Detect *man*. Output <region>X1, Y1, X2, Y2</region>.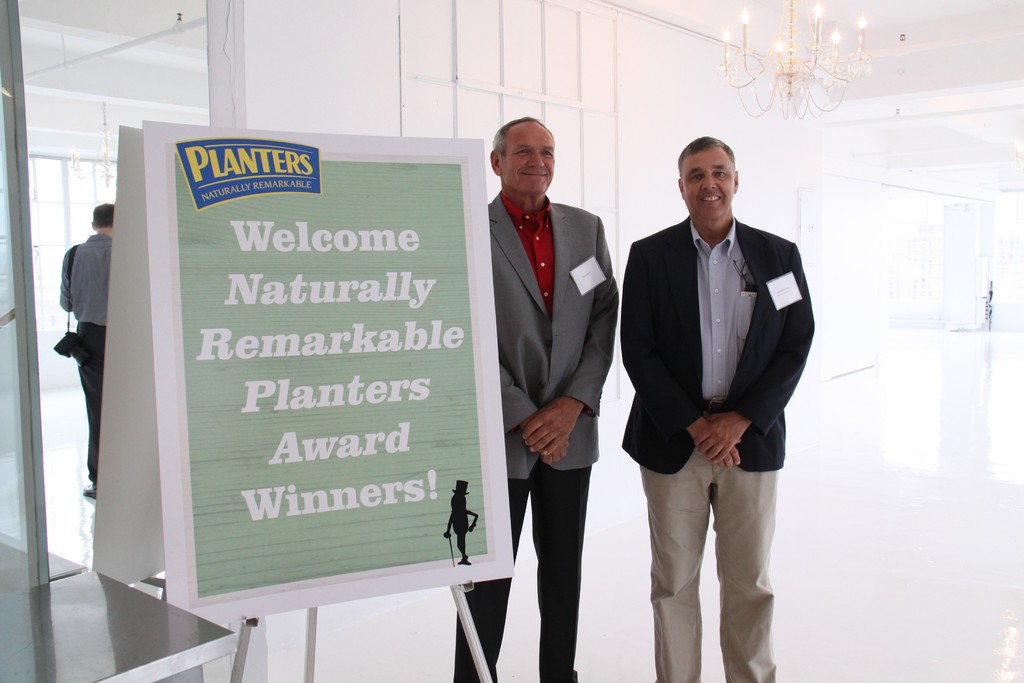
<region>614, 121, 821, 657</region>.
